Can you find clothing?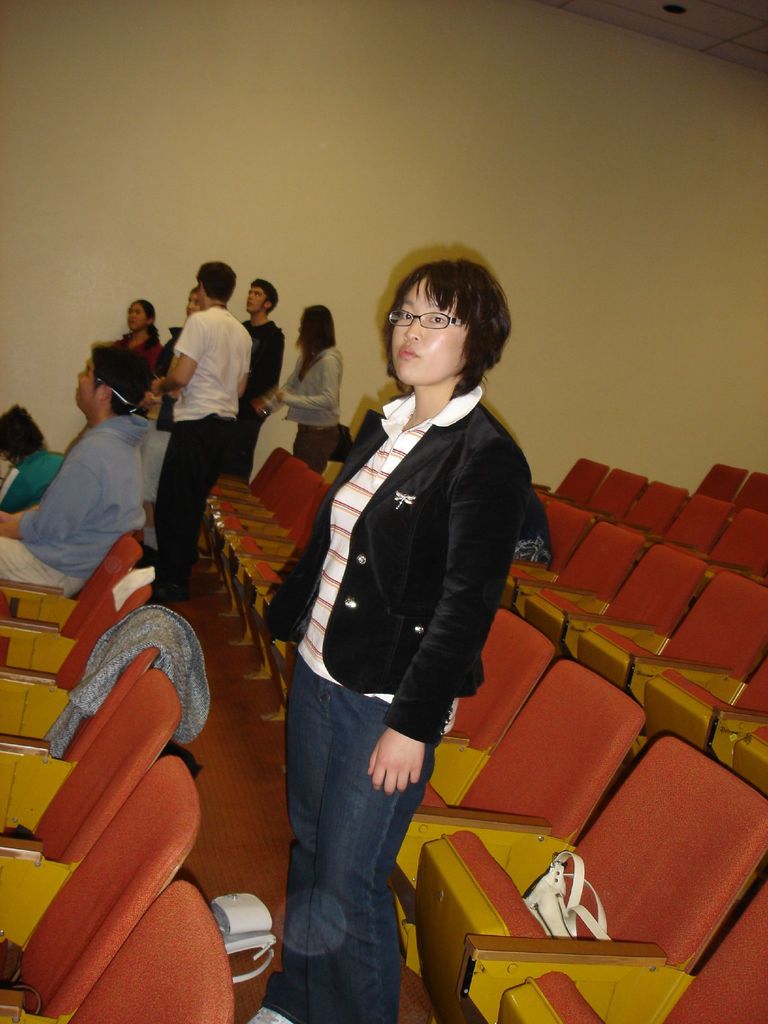
Yes, bounding box: 257, 288, 515, 994.
